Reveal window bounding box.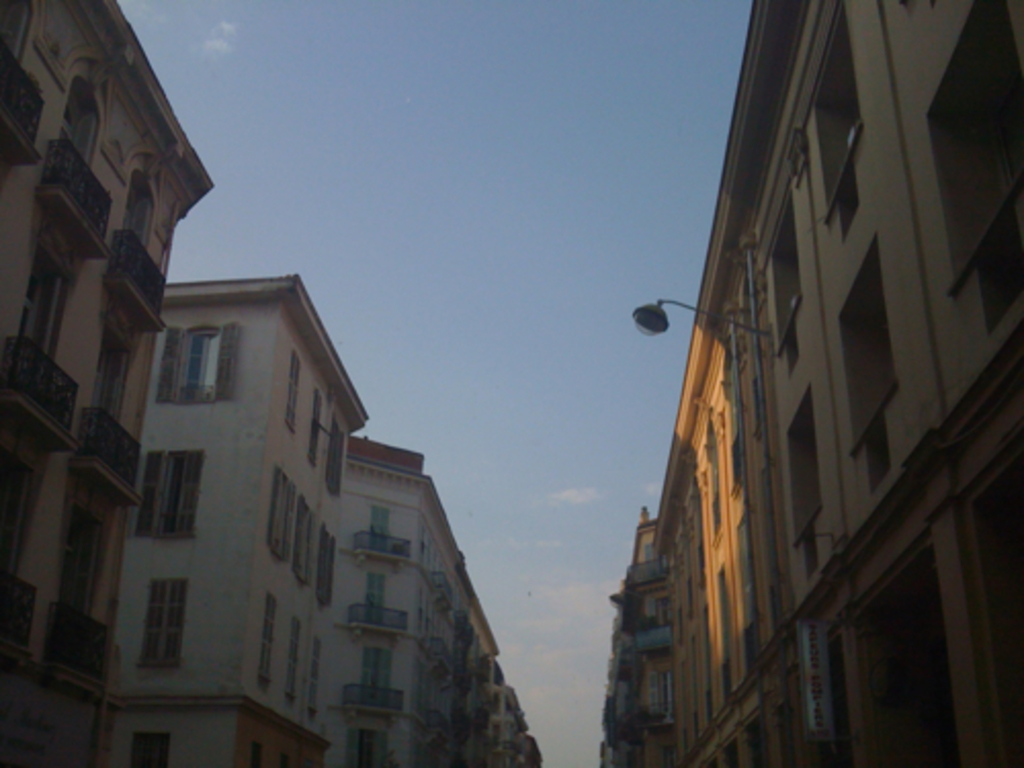
Revealed: [920,0,1018,309].
